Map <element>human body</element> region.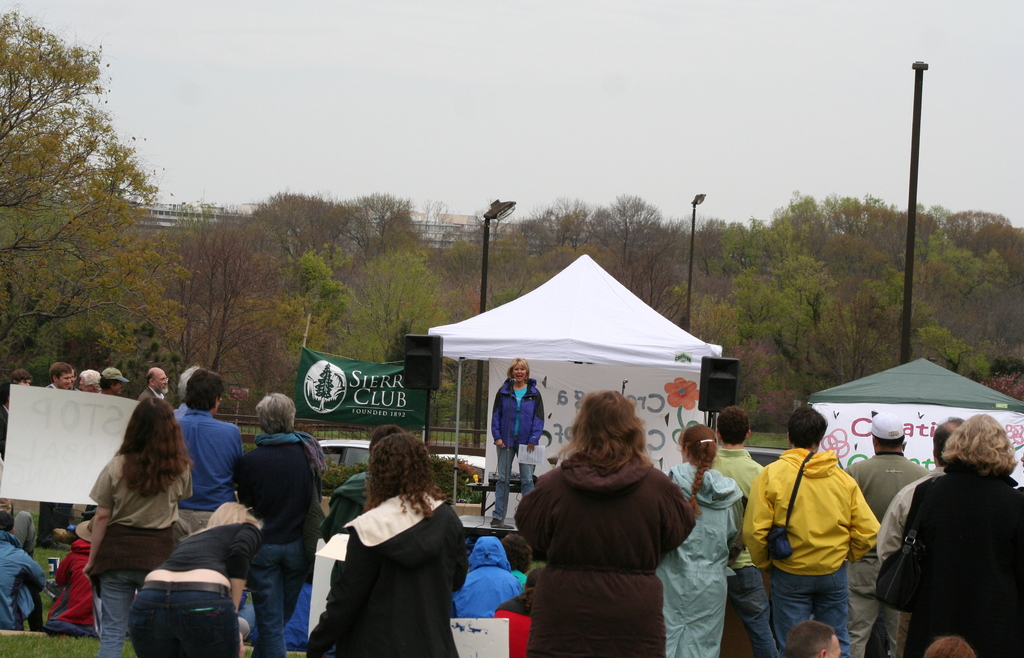
Mapped to 42, 383, 68, 545.
